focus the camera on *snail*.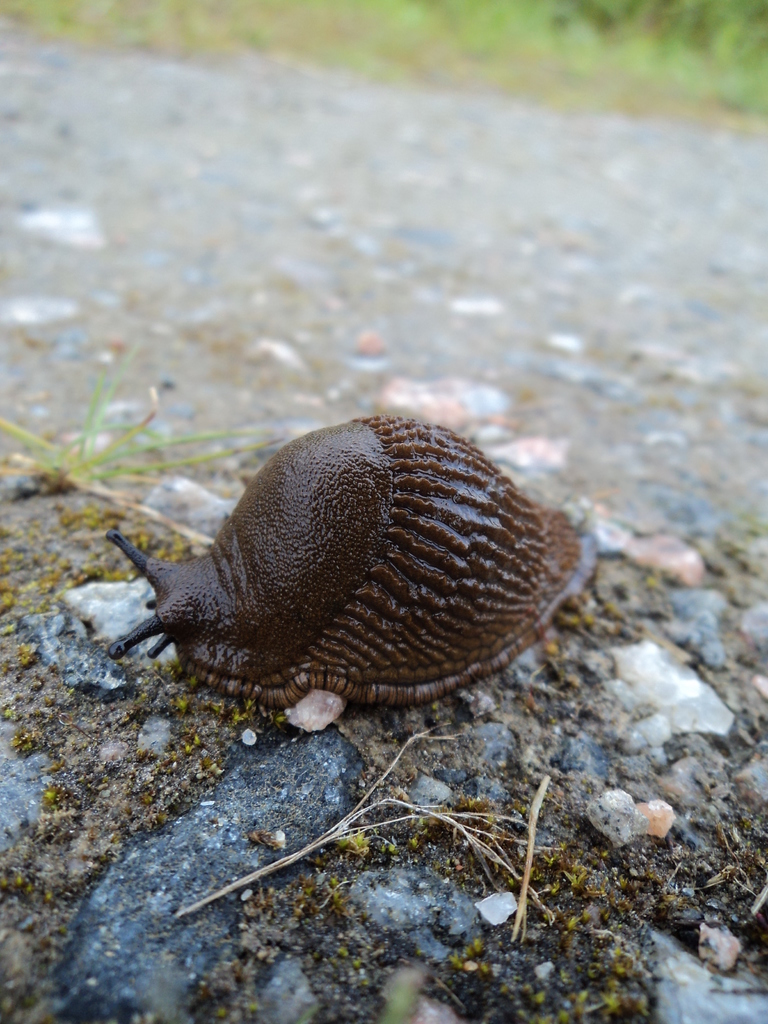
Focus region: <bbox>96, 409, 598, 735</bbox>.
